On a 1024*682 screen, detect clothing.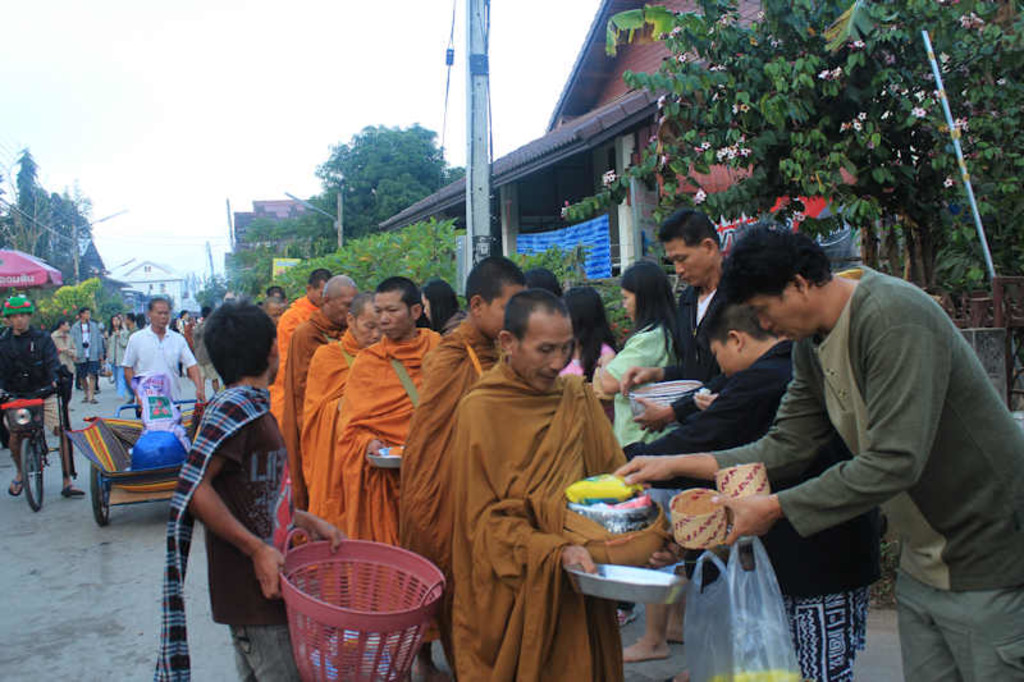
x1=398 y1=313 x2=509 y2=646.
